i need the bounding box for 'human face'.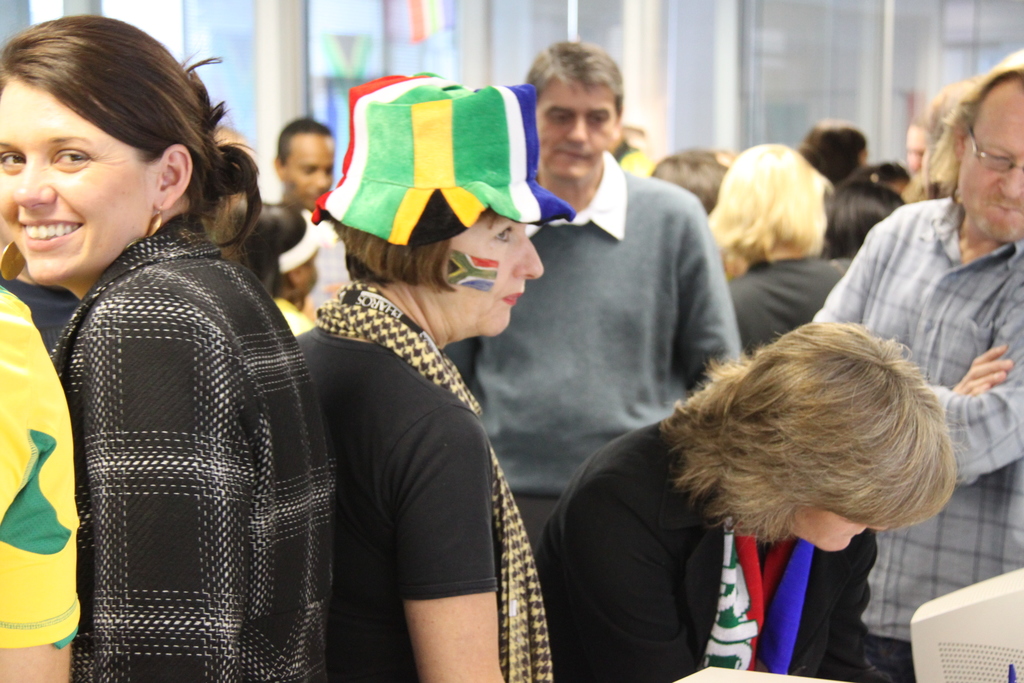
Here it is: detection(0, 80, 161, 280).
